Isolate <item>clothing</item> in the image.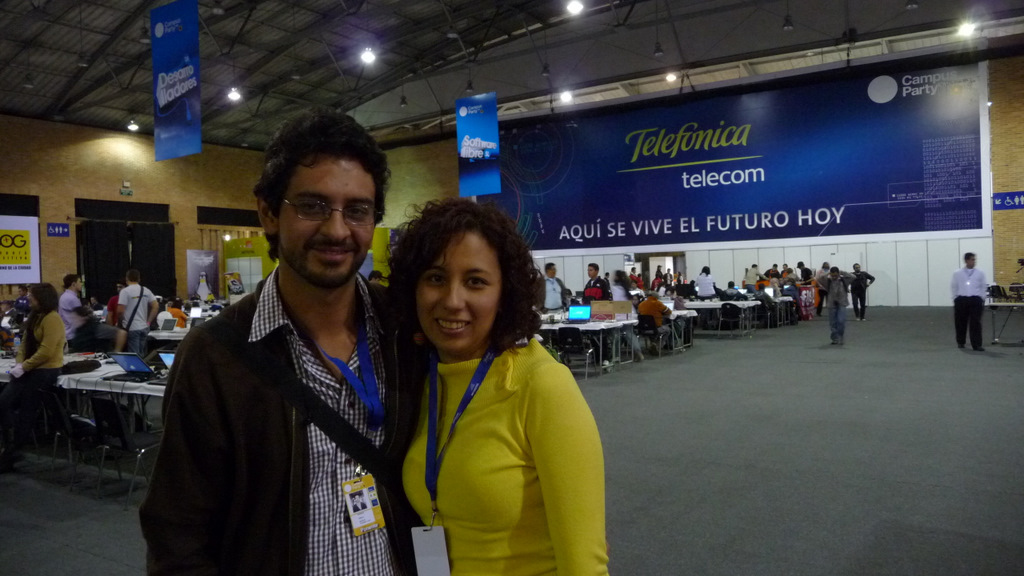
Isolated region: bbox=[139, 269, 397, 575].
